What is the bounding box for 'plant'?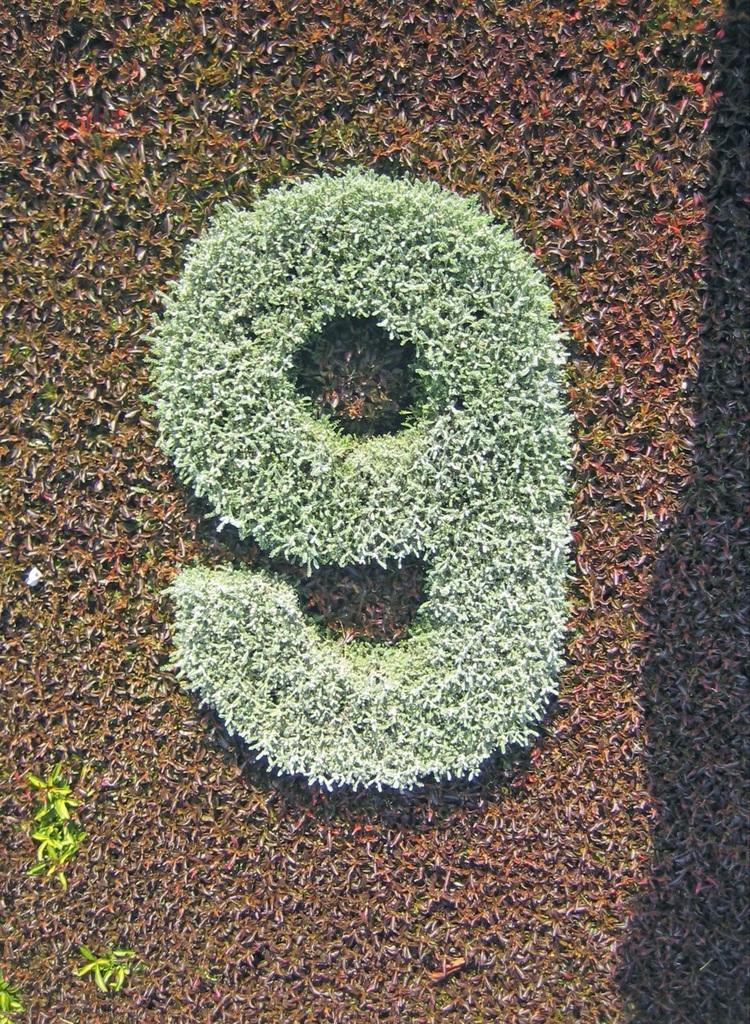
{"x1": 77, "y1": 941, "x2": 144, "y2": 990}.
